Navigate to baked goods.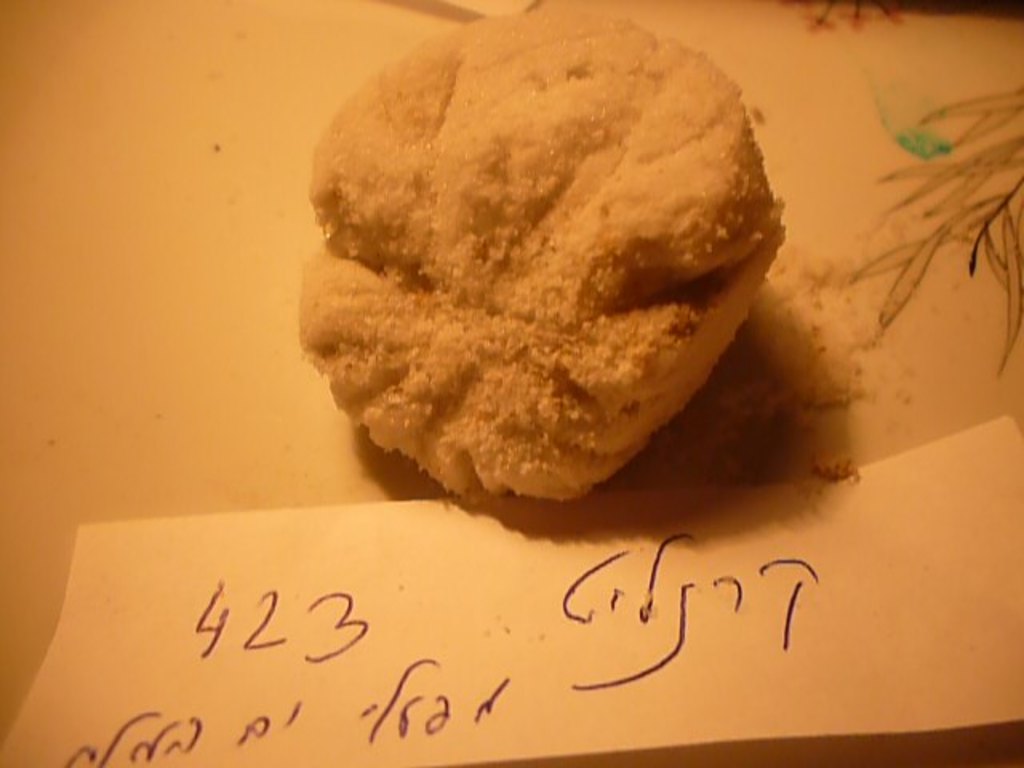
Navigation target: region(294, 14, 784, 504).
